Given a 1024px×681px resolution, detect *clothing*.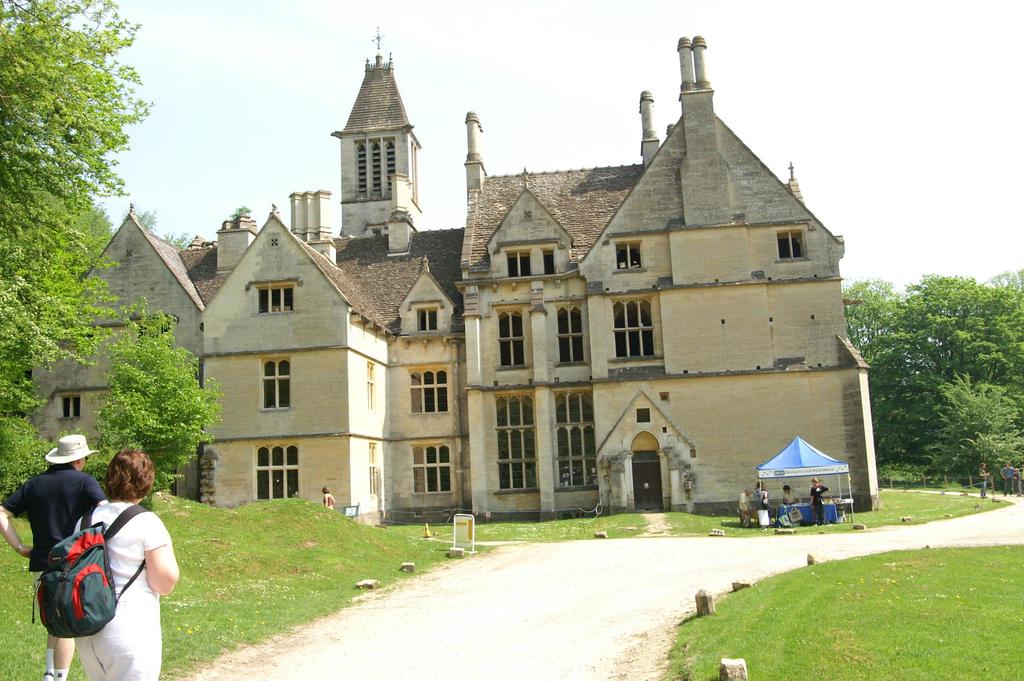
box(813, 482, 828, 524).
